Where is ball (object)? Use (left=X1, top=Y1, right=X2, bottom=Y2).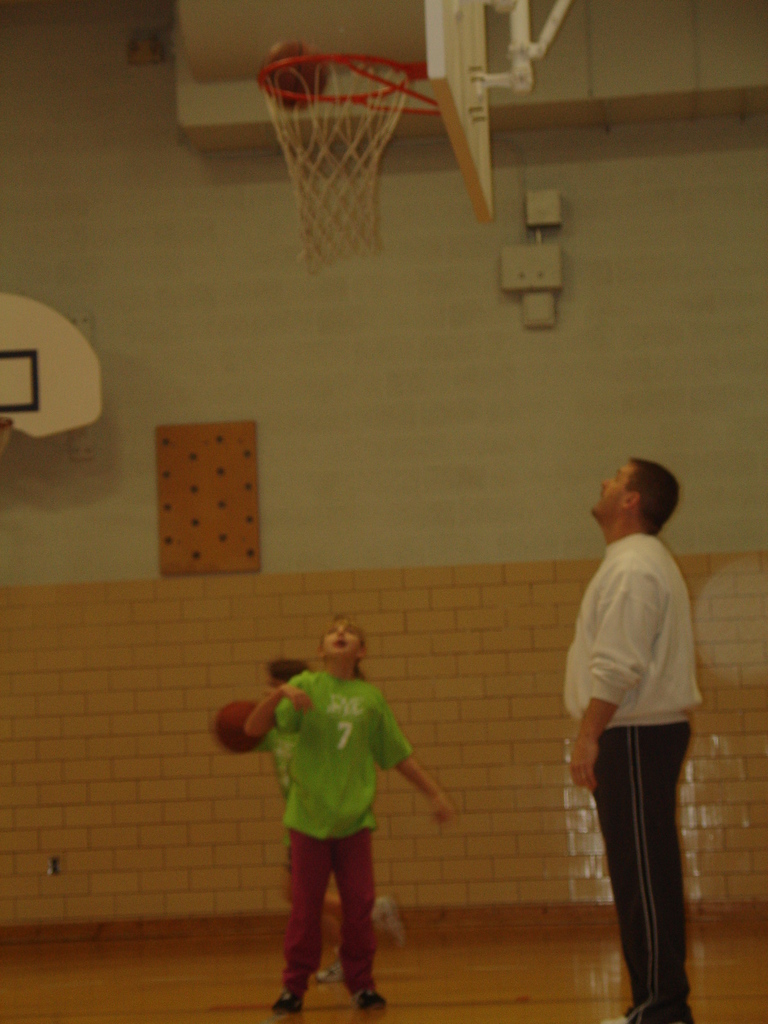
(left=212, top=699, right=262, bottom=755).
